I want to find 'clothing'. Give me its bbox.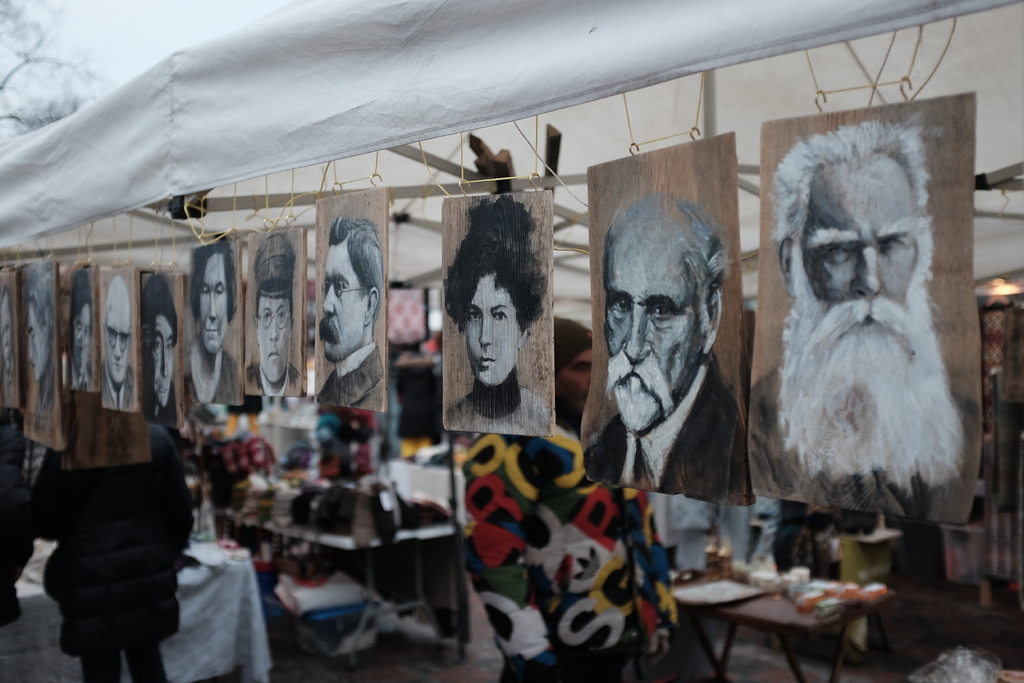
Rect(581, 352, 758, 509).
